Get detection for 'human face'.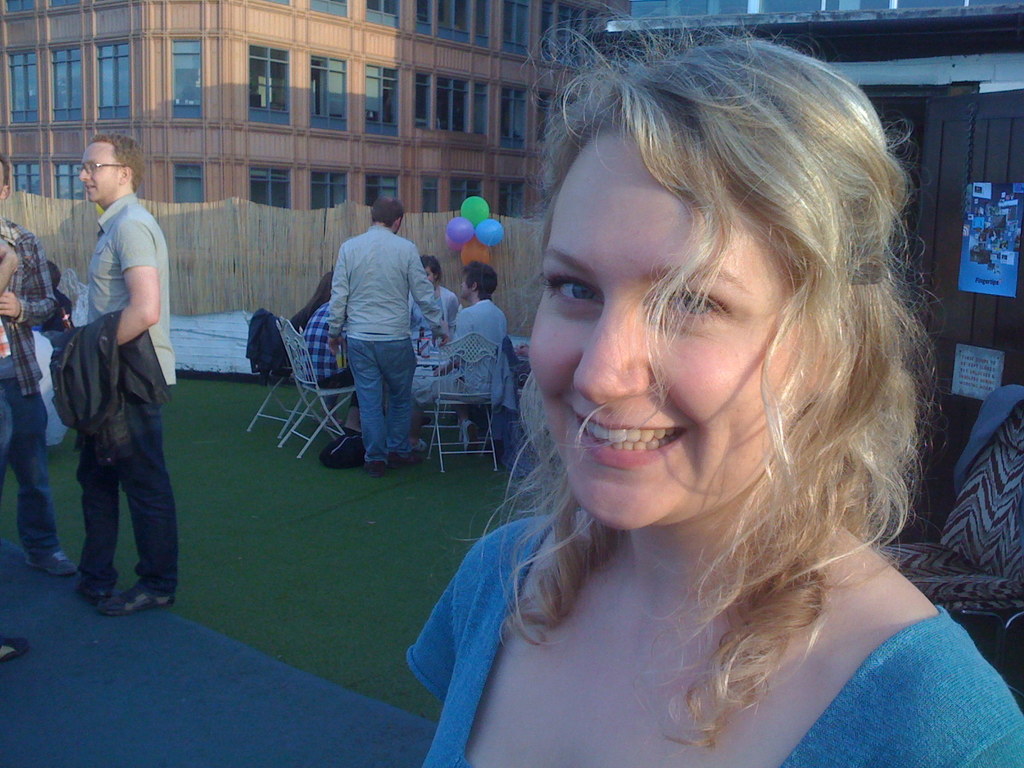
Detection: bbox(456, 276, 472, 305).
